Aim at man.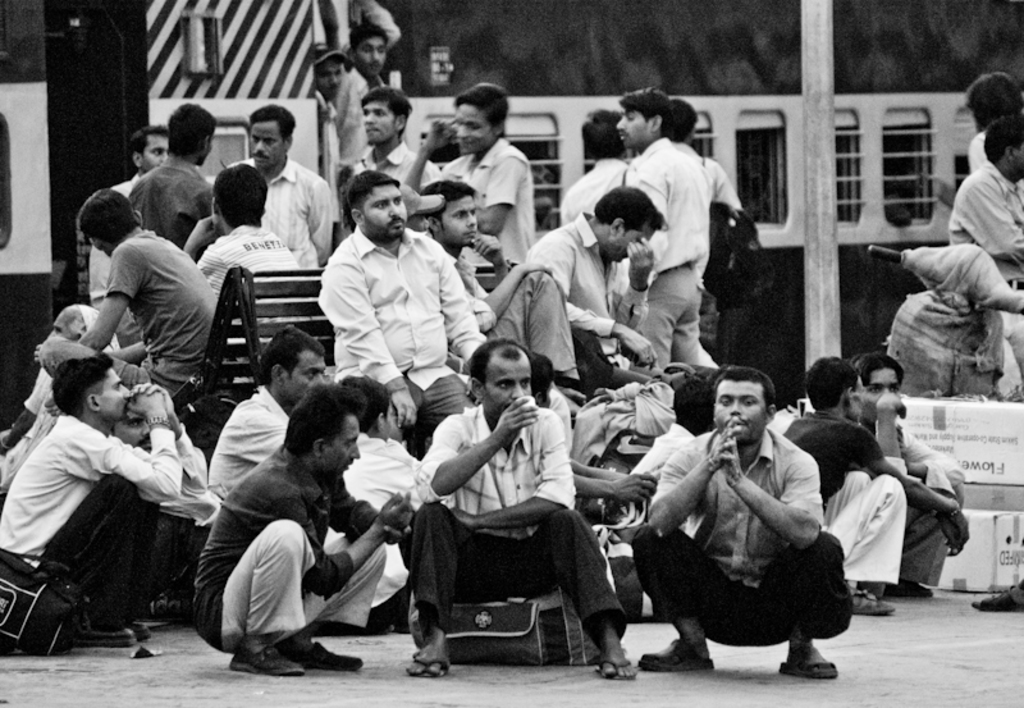
Aimed at crop(0, 351, 206, 645).
